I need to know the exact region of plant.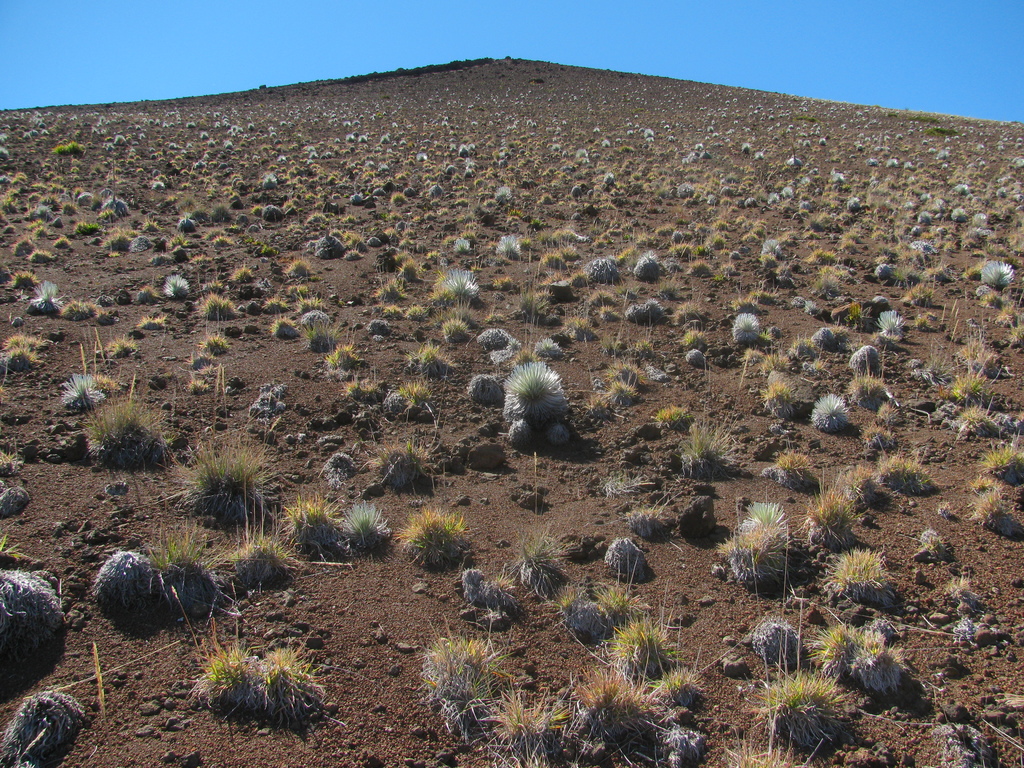
Region: bbox=(190, 376, 207, 393).
